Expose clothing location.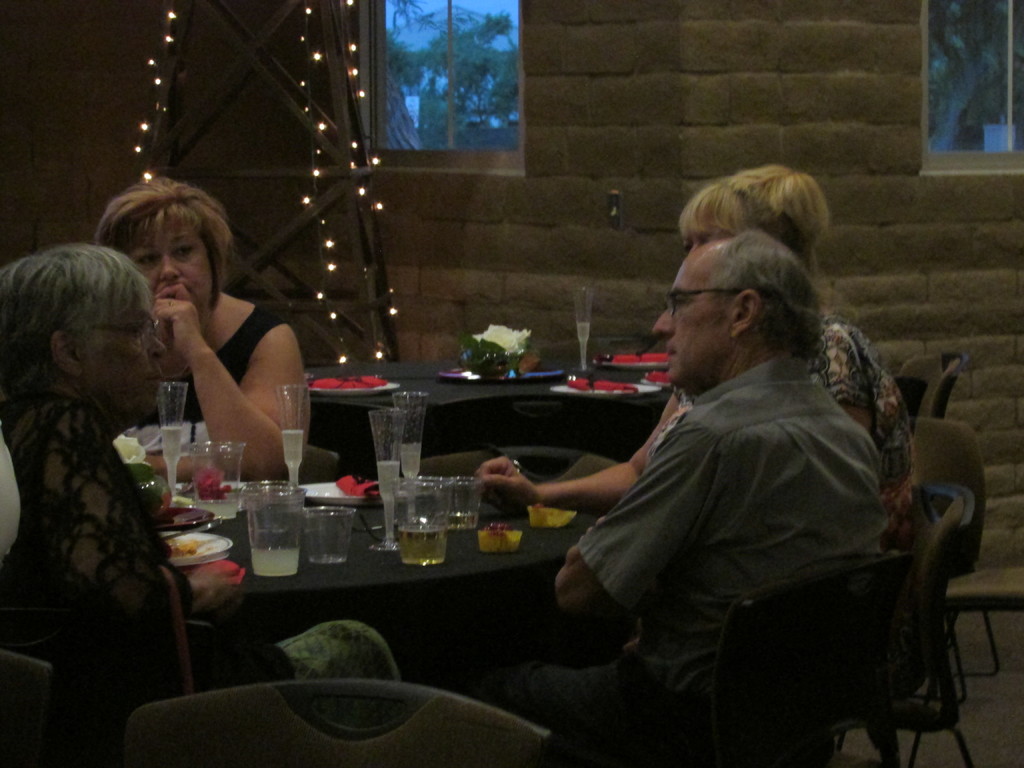
Exposed at (181,296,298,403).
